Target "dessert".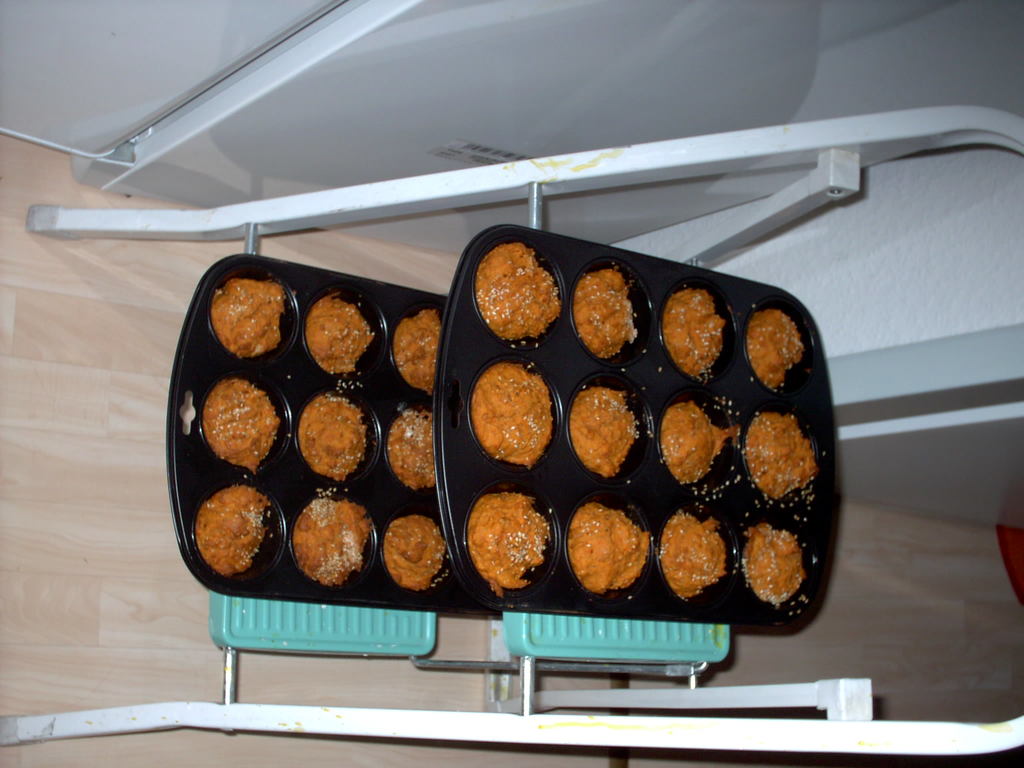
Target region: [left=204, top=380, right=282, bottom=476].
